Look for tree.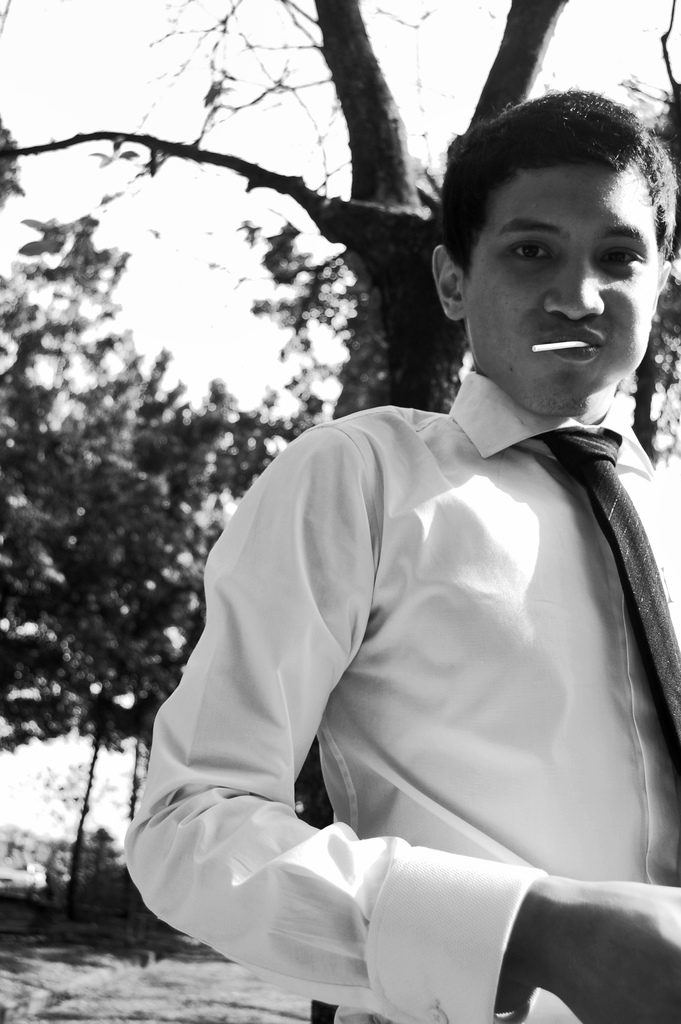
Found: 0, 0, 575, 1023.
